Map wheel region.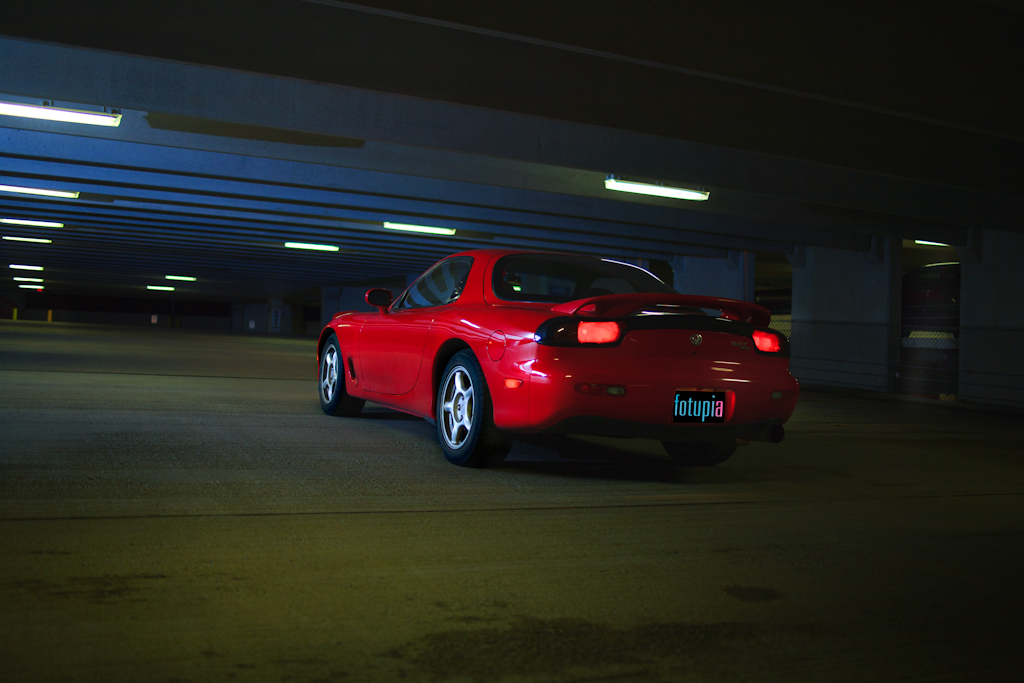
Mapped to 428 358 494 461.
